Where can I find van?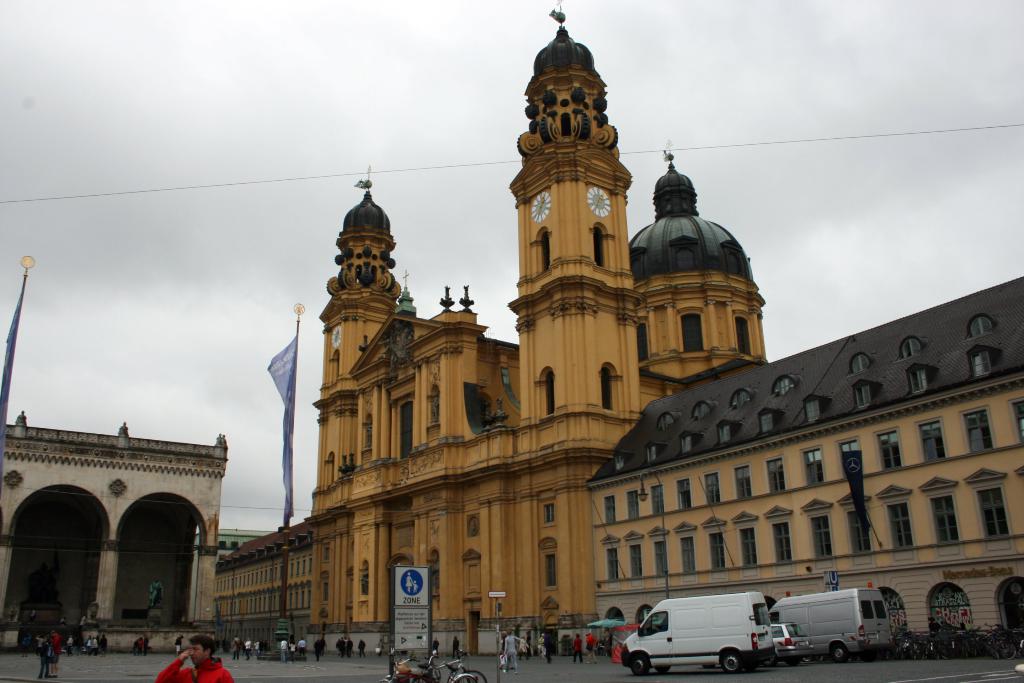
You can find it at (619,588,778,675).
